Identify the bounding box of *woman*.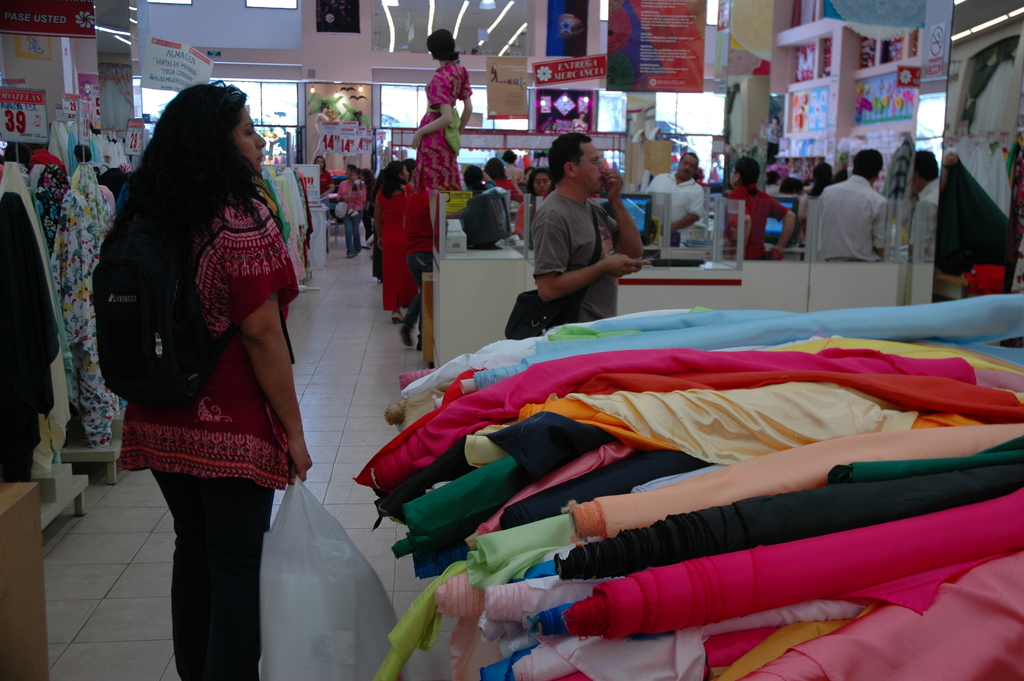
(left=512, top=166, right=552, bottom=240).
